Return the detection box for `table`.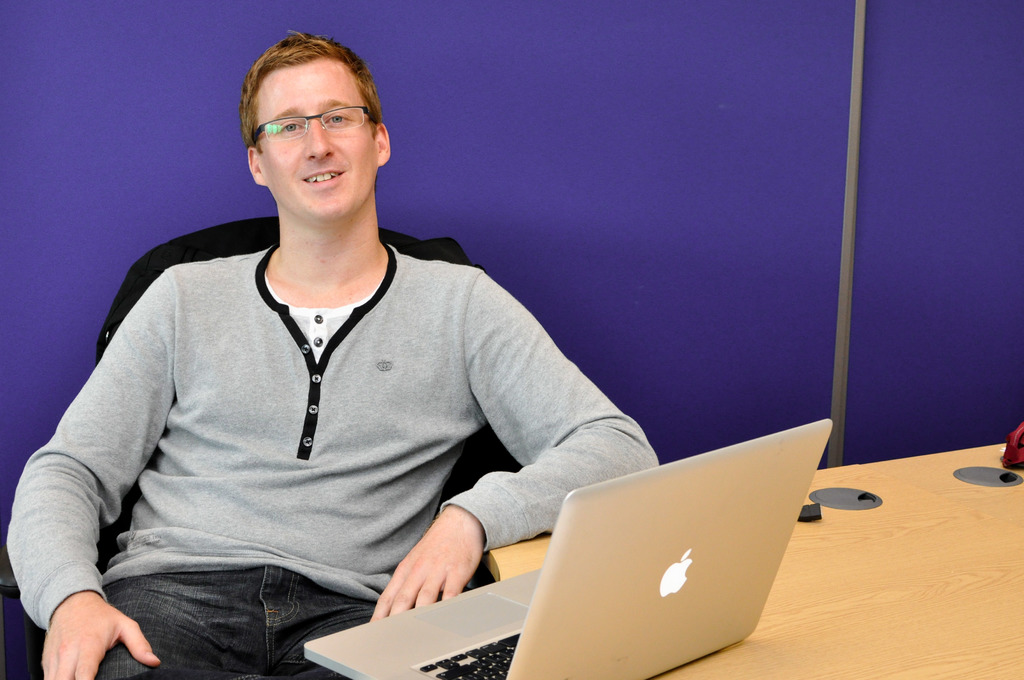
{"left": 488, "top": 439, "right": 1023, "bottom": 679}.
